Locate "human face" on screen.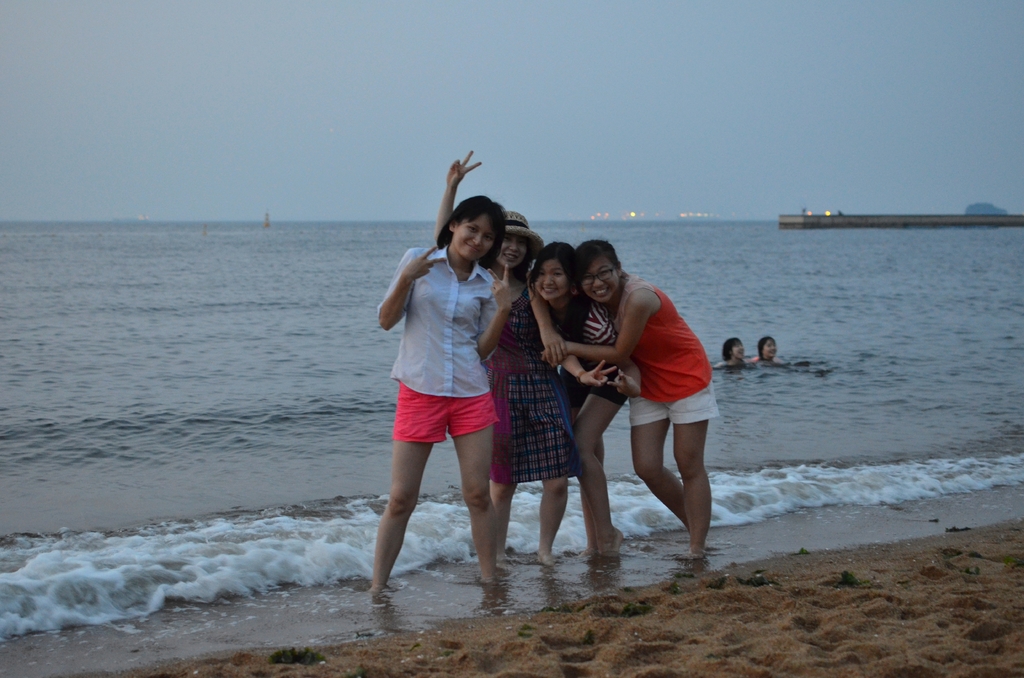
On screen at pyautogui.locateOnScreen(497, 232, 524, 268).
